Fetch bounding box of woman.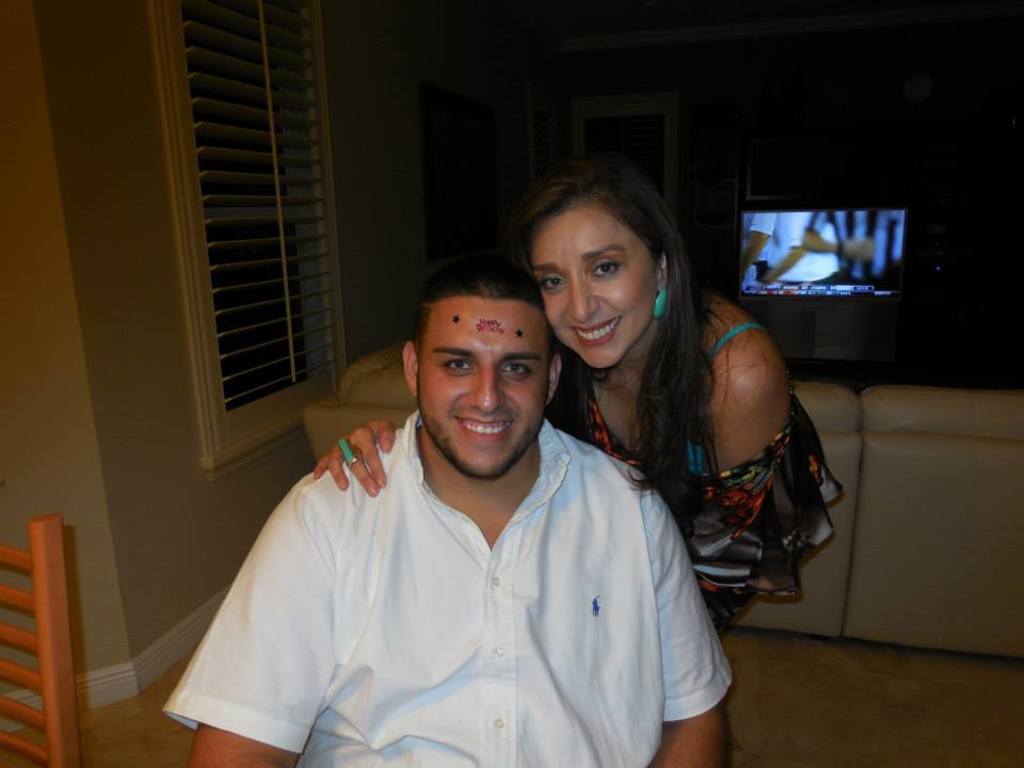
Bbox: crop(180, 252, 735, 767).
